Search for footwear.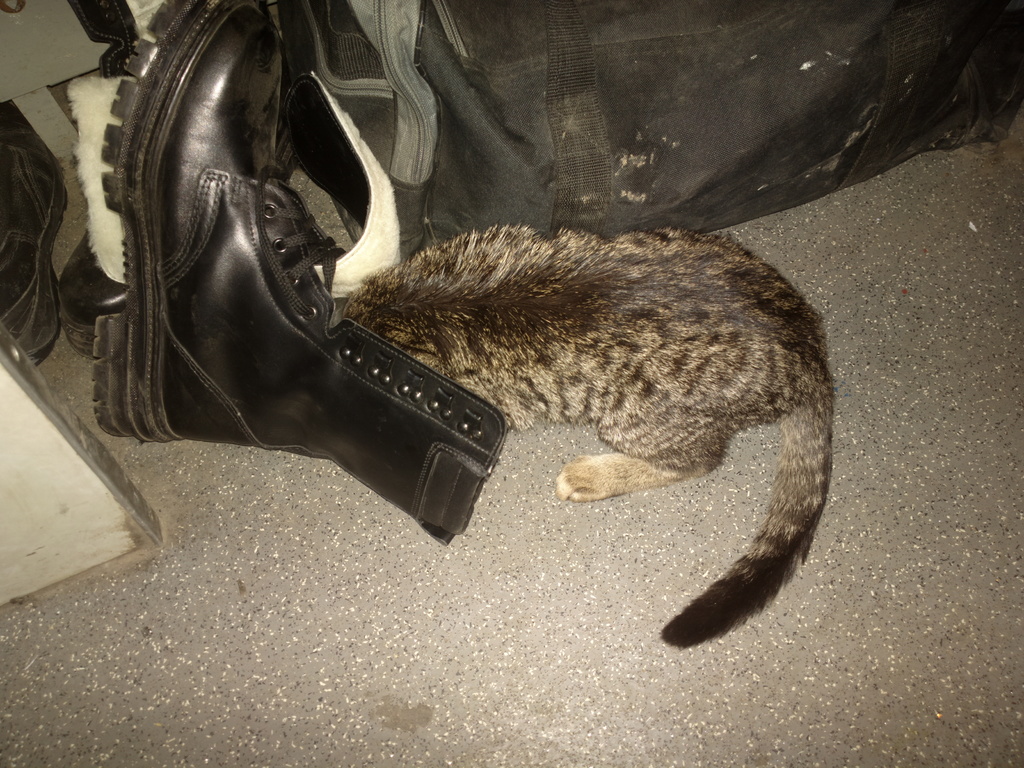
Found at bbox(0, 93, 62, 362).
